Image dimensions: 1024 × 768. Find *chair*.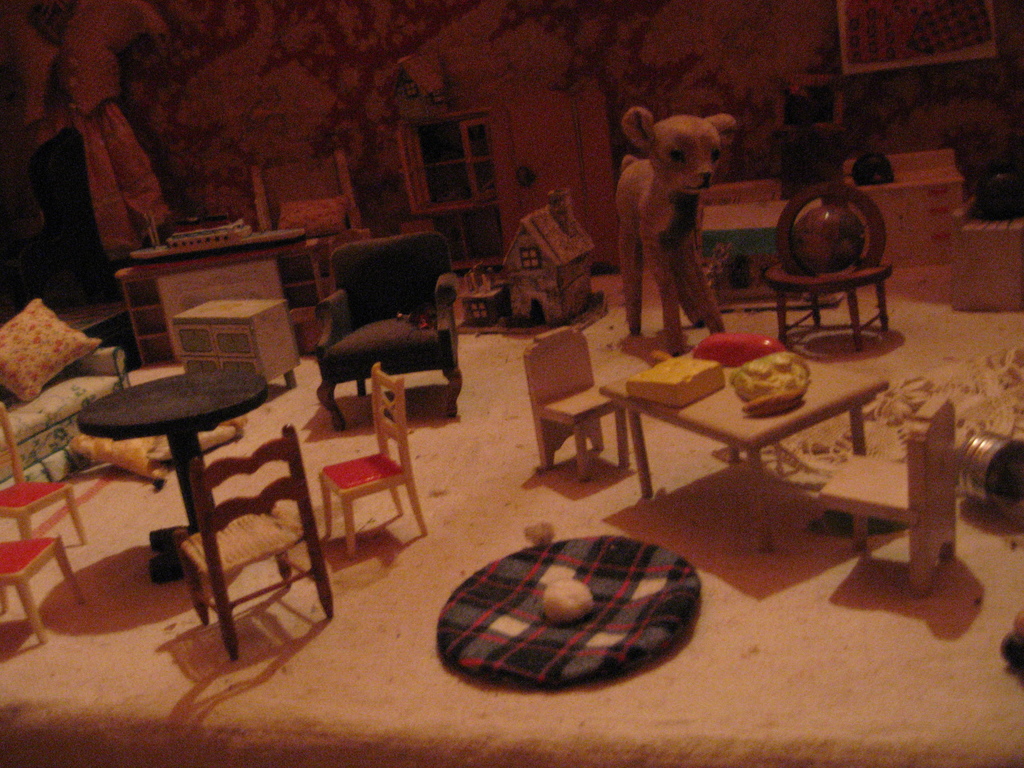
locate(250, 149, 367, 319).
